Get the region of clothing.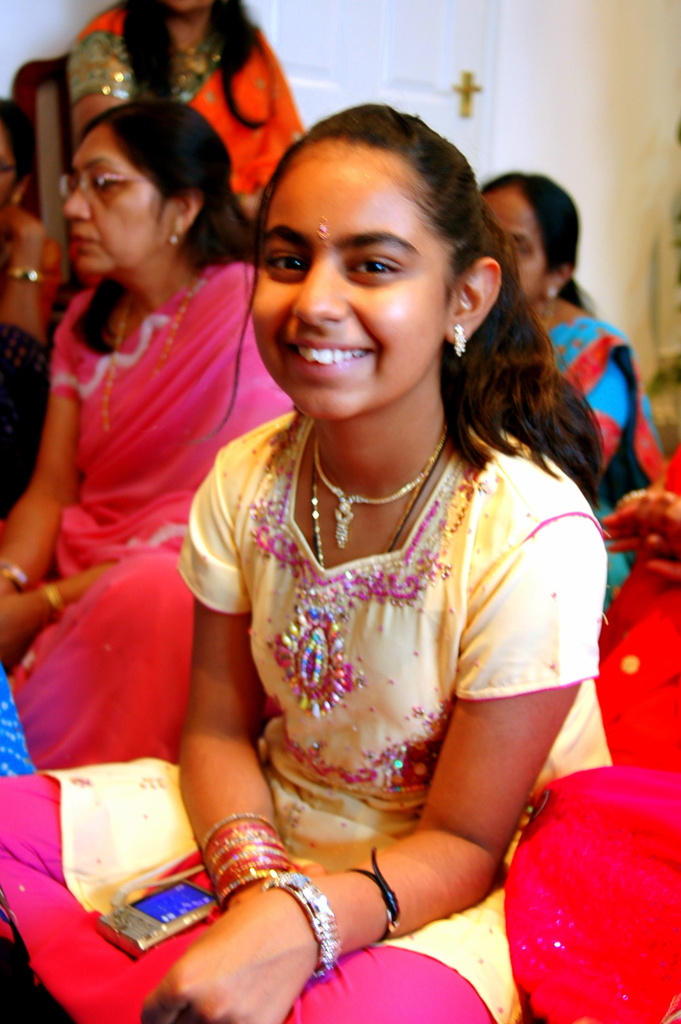
BBox(0, 325, 39, 509).
